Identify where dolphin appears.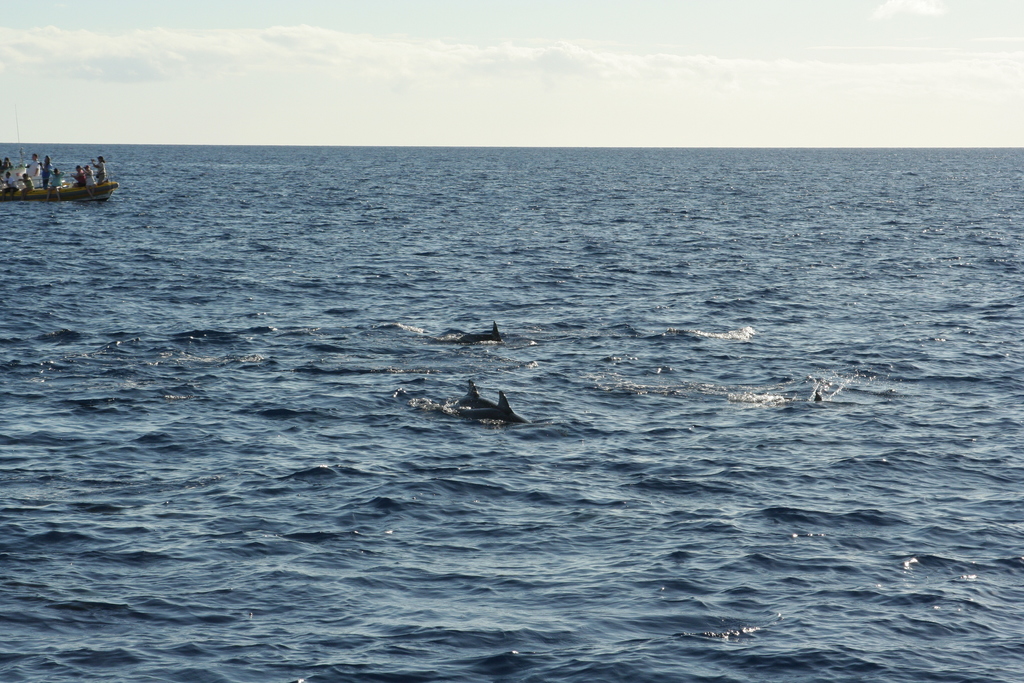
Appears at left=468, top=390, right=532, bottom=428.
